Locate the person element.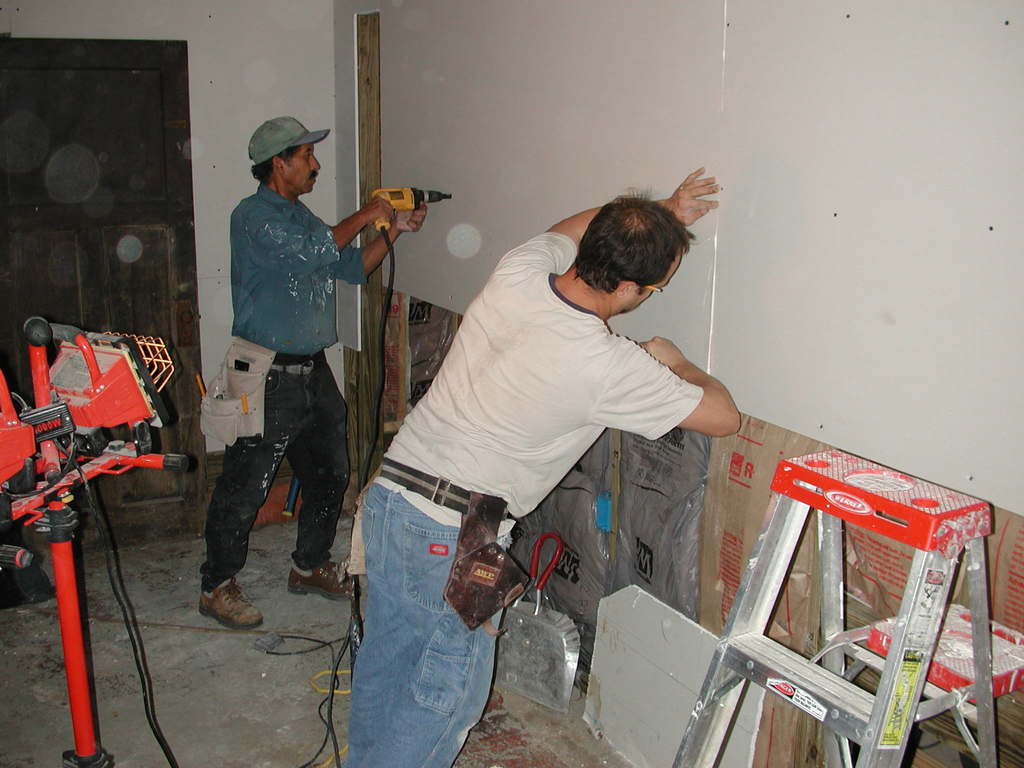
Element bbox: (200,118,420,622).
